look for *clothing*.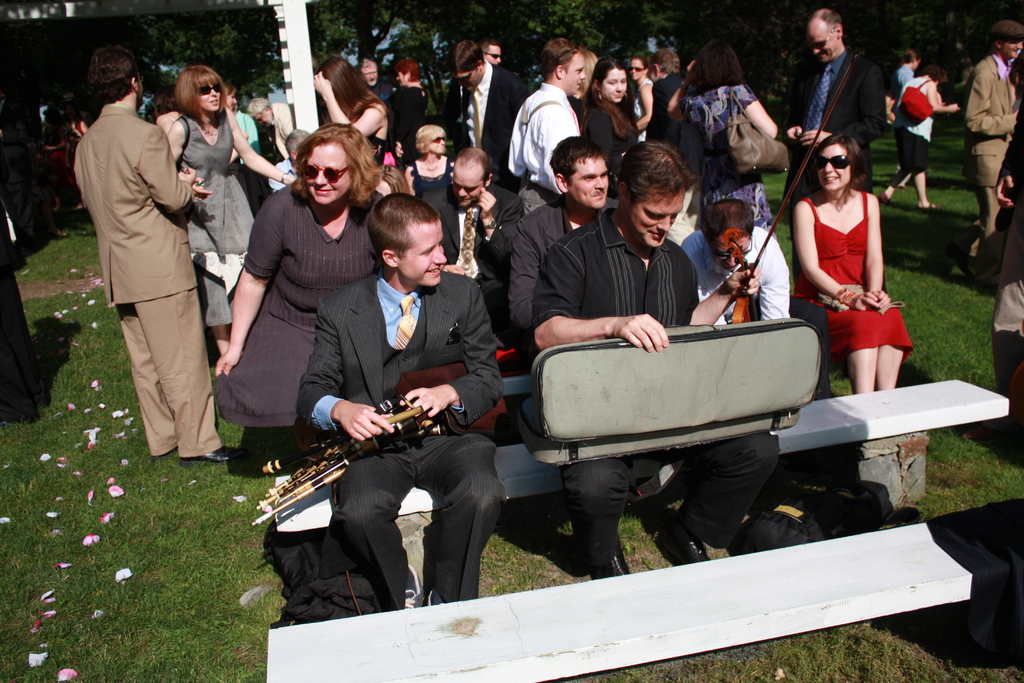
Found: l=257, t=110, r=282, b=169.
